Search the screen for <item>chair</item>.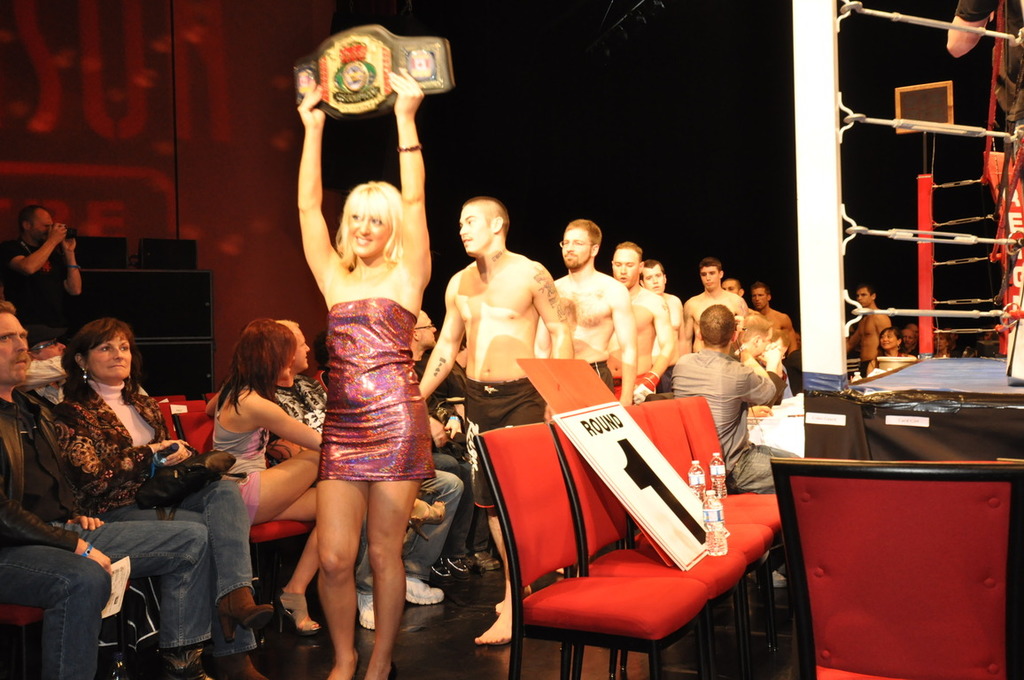
Found at locate(621, 401, 771, 679).
